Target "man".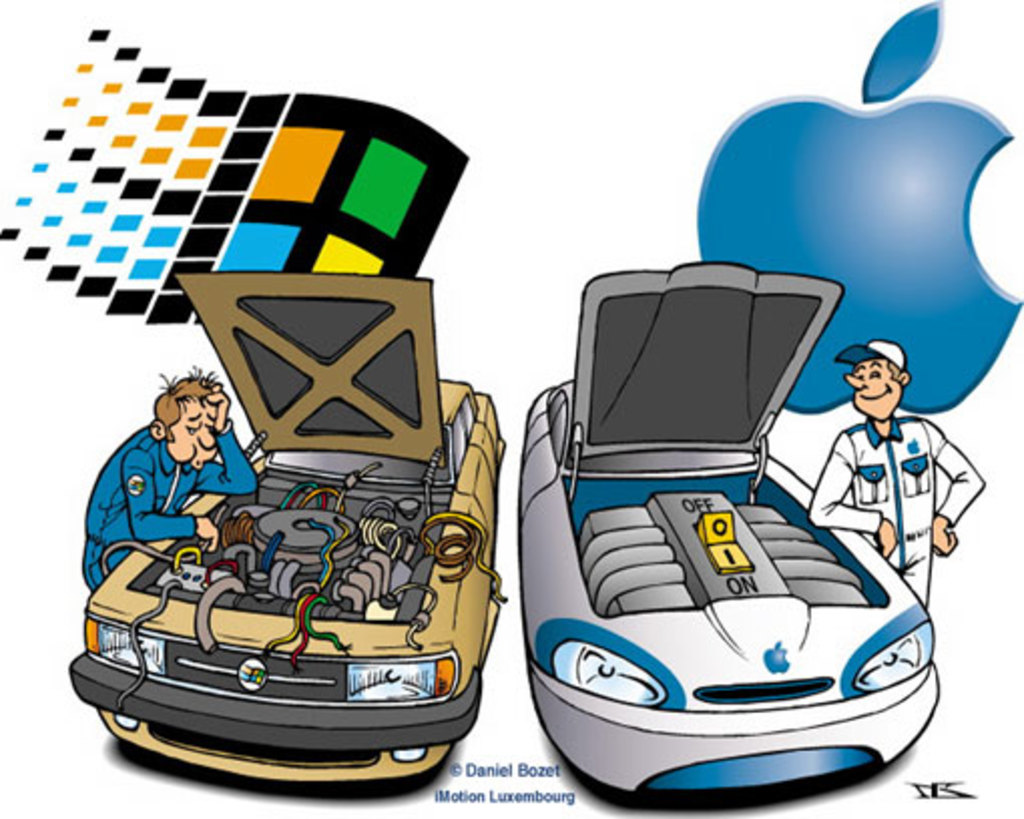
Target region: left=817, top=329, right=956, bottom=586.
